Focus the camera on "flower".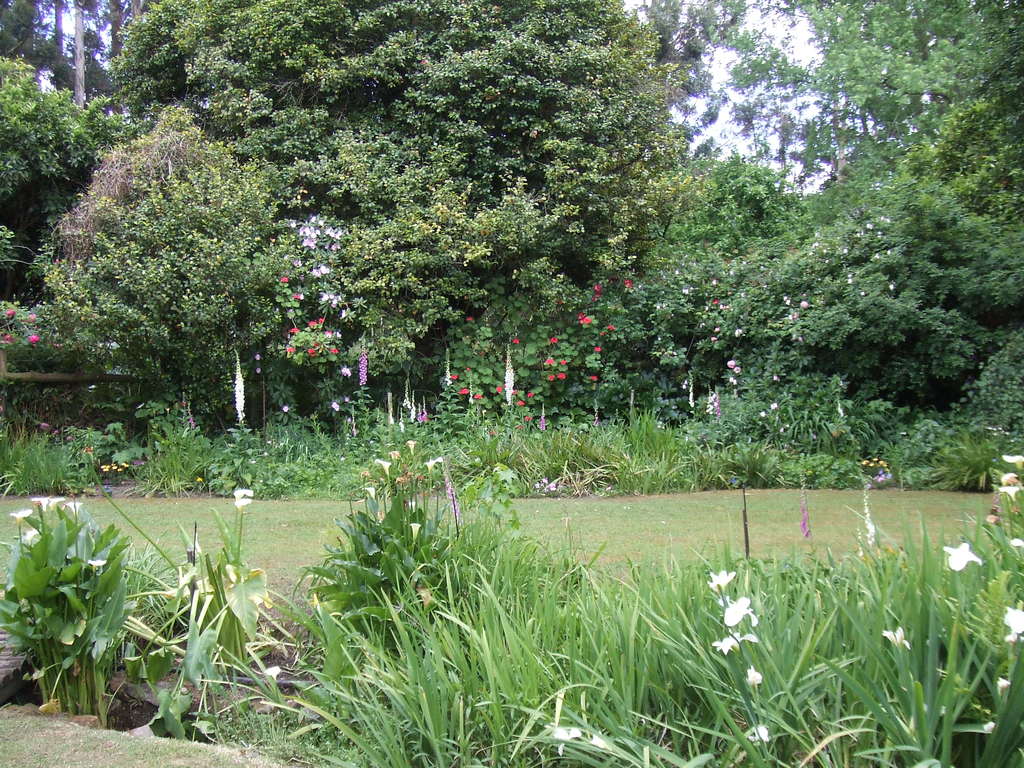
Focus region: [745,667,761,685].
